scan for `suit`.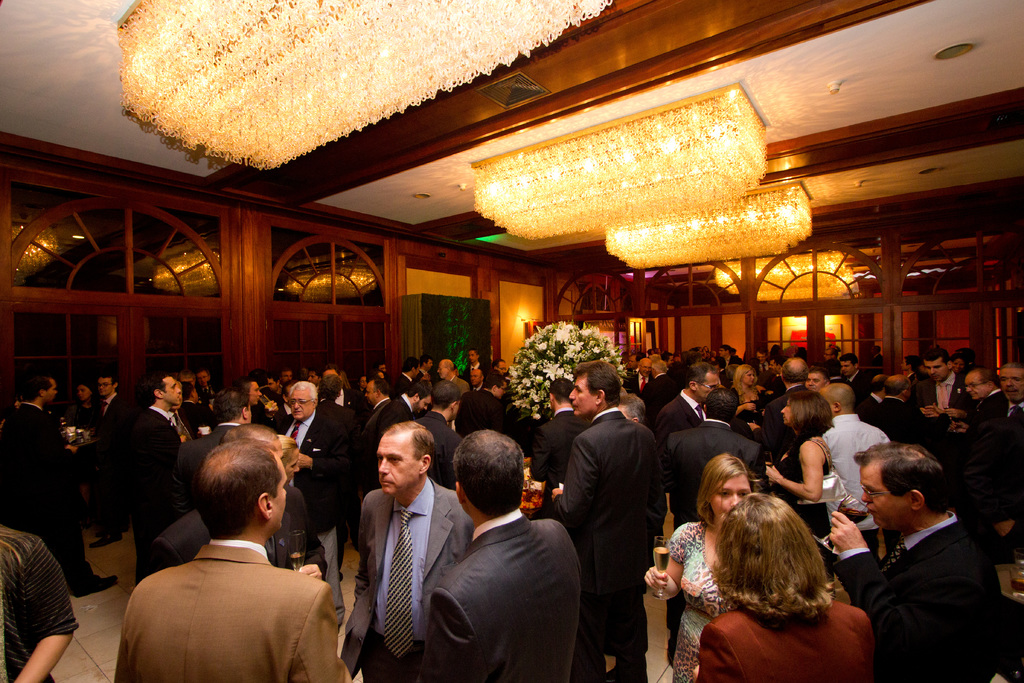
Scan result: select_region(332, 389, 360, 409).
